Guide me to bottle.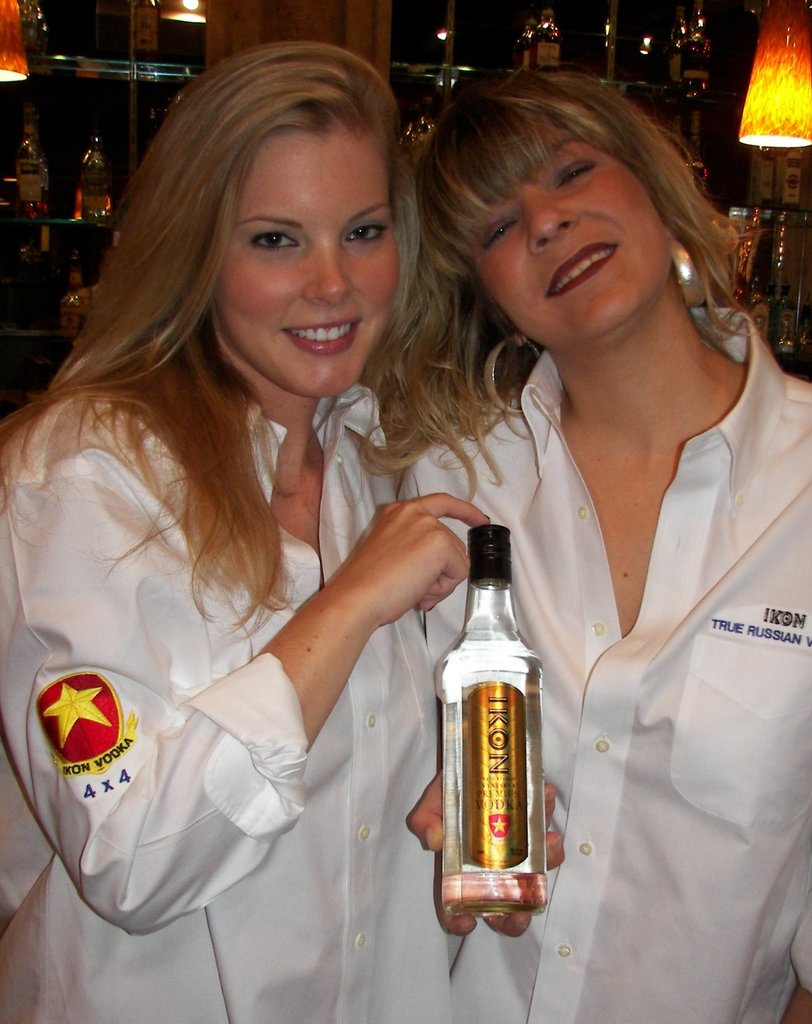
Guidance: crop(667, 2, 692, 86).
